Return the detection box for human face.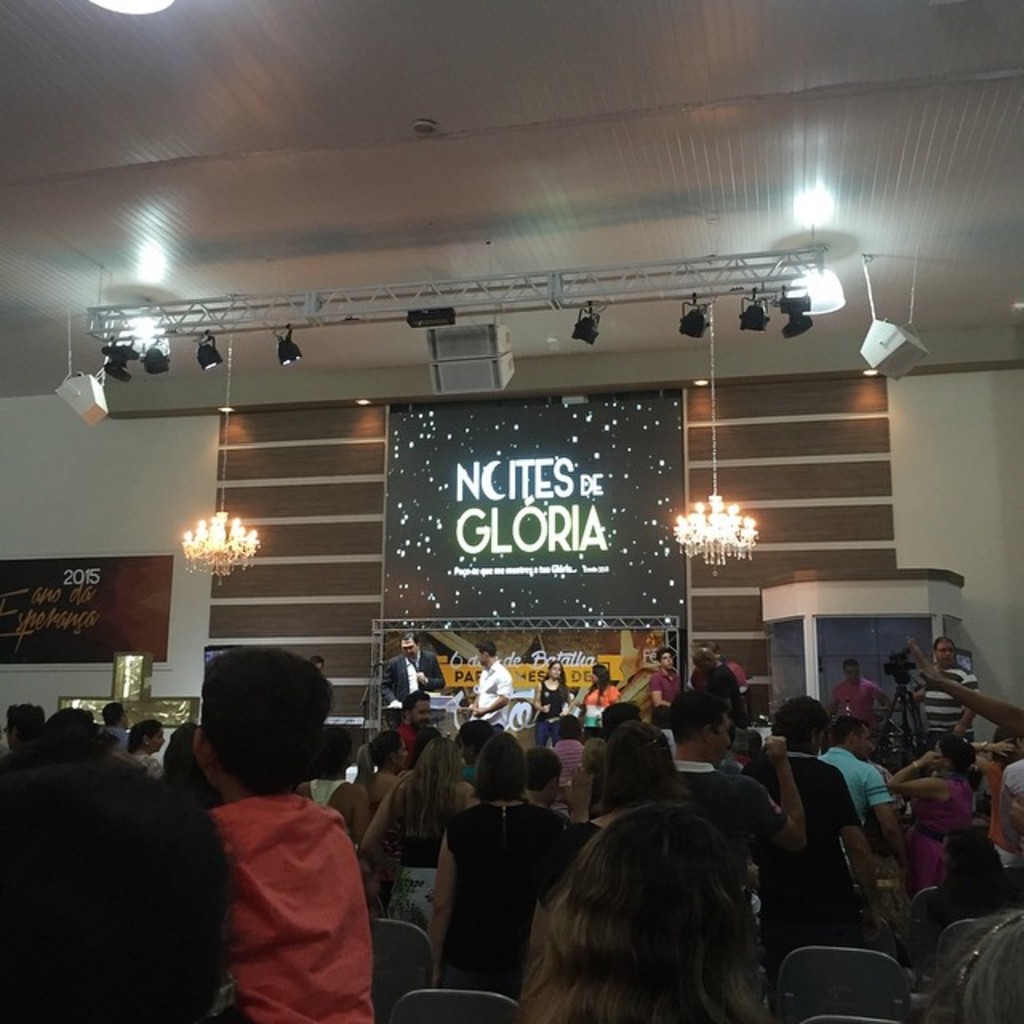
(x1=933, y1=742, x2=949, y2=770).
